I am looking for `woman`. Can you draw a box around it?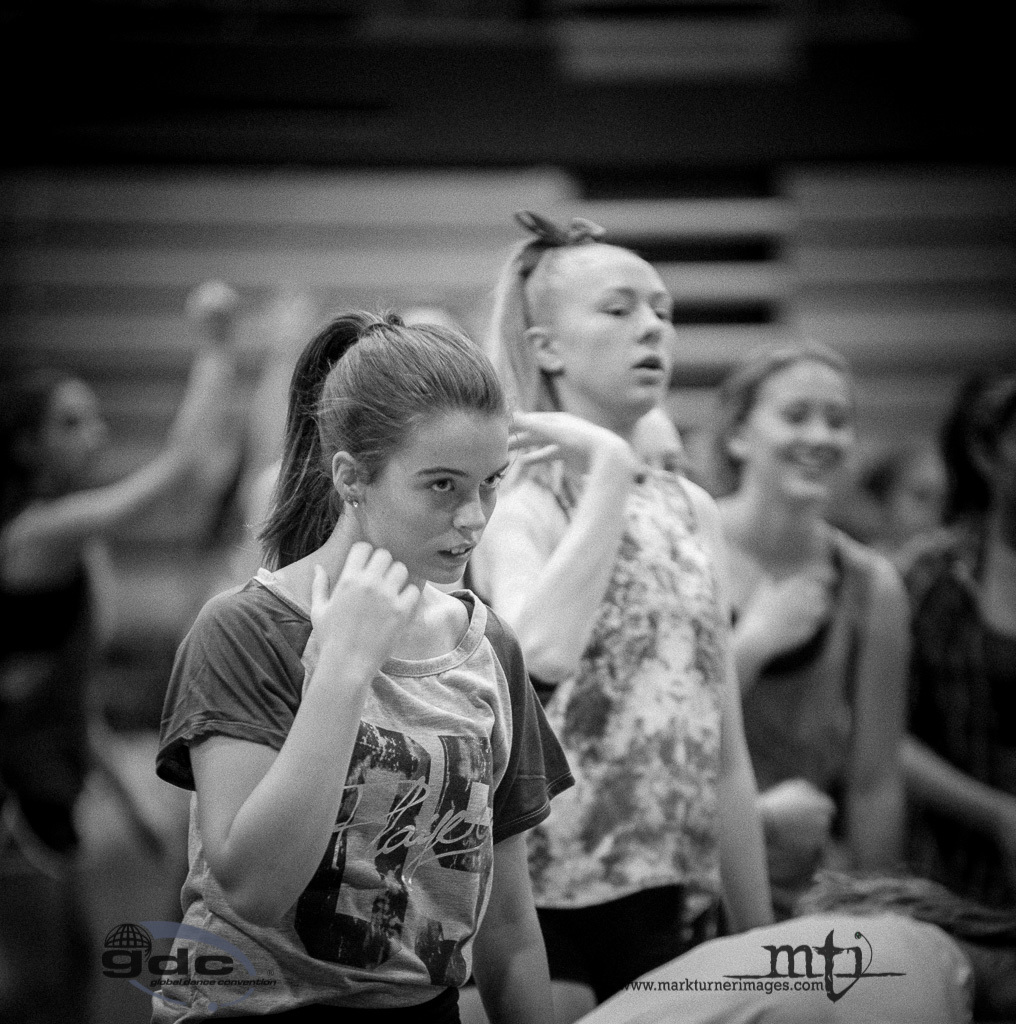
Sure, the bounding box is 0,283,255,1023.
